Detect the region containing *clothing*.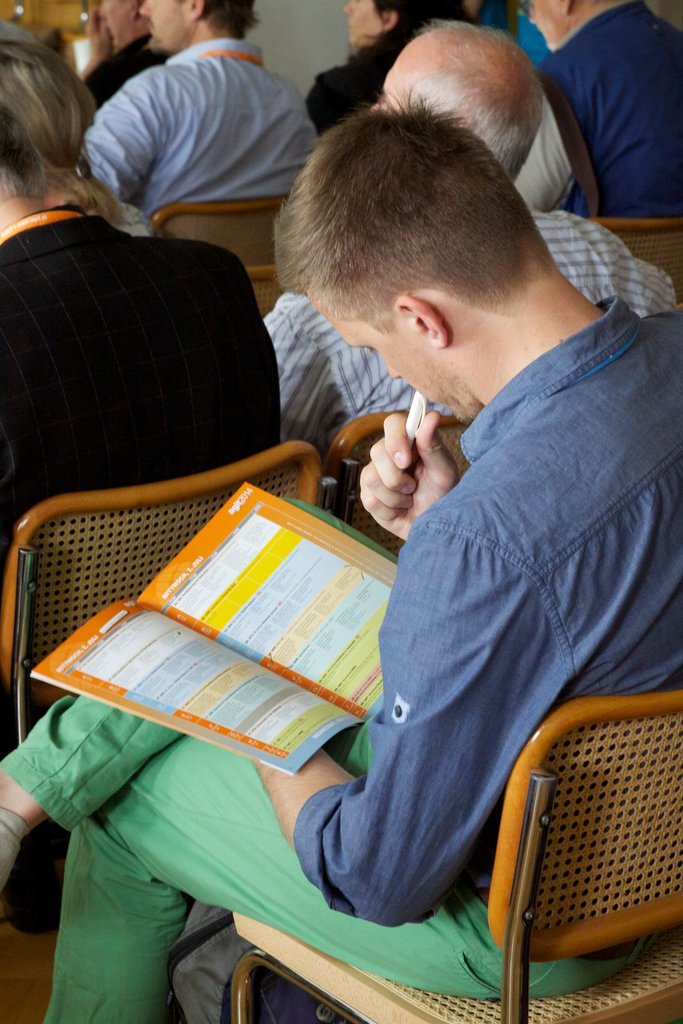
l=227, t=197, r=664, b=419.
